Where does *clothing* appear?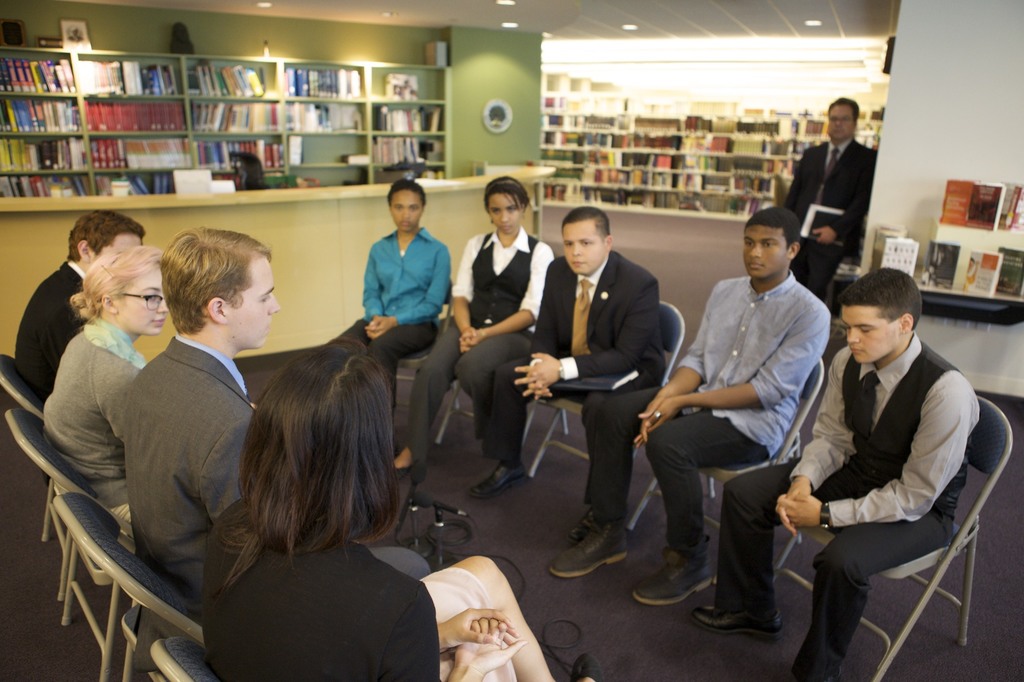
Appears at 124, 328, 435, 602.
